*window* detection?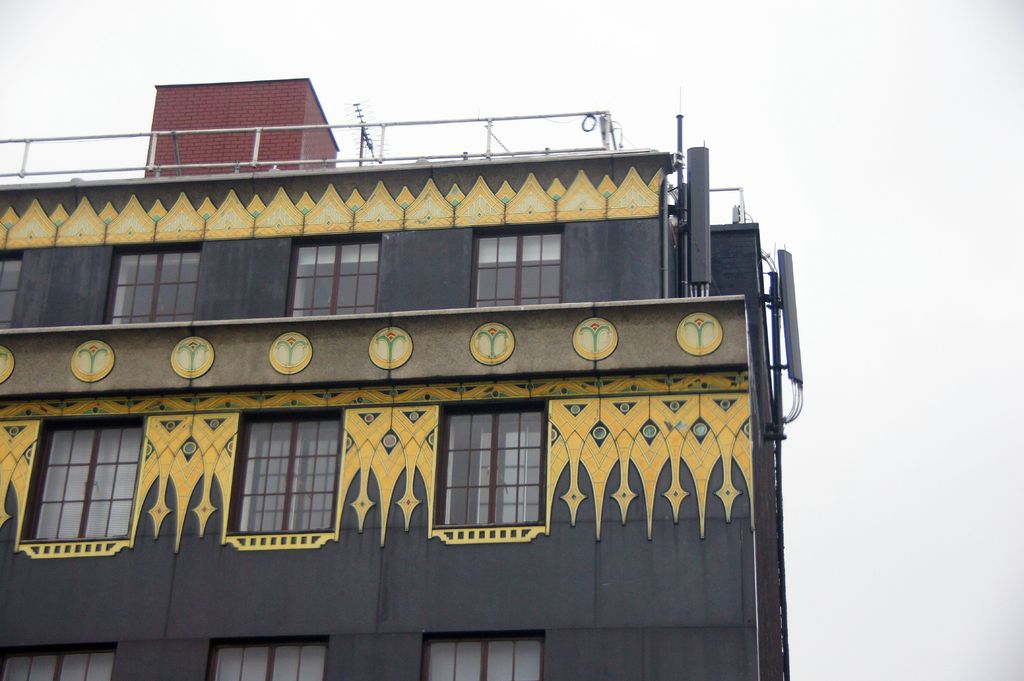
287:234:377:316
